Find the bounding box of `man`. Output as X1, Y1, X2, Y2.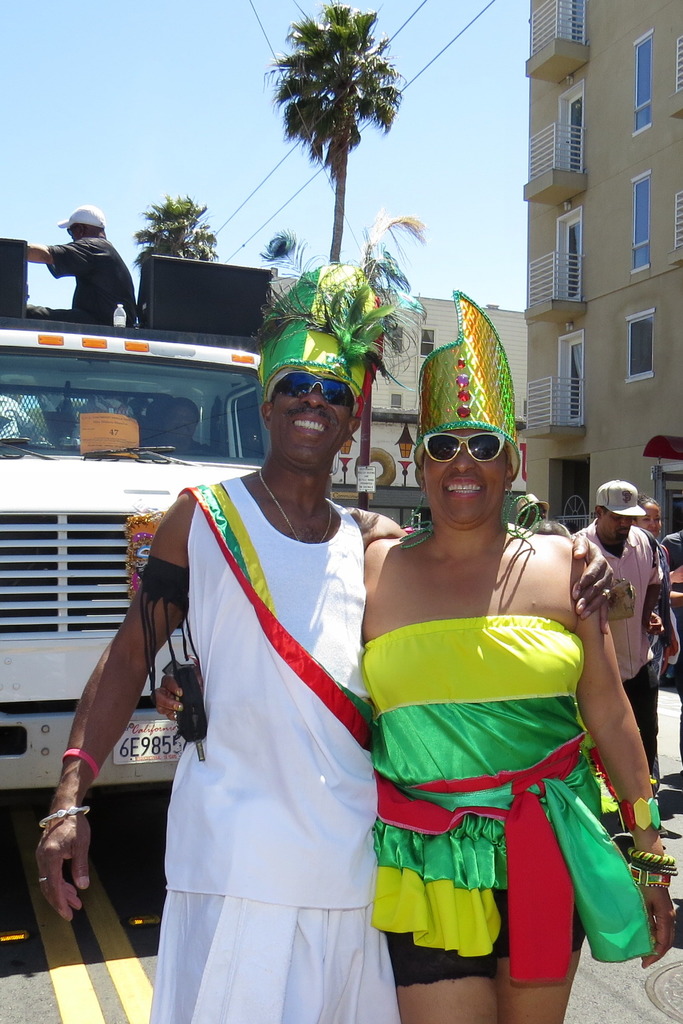
24, 205, 144, 326.
